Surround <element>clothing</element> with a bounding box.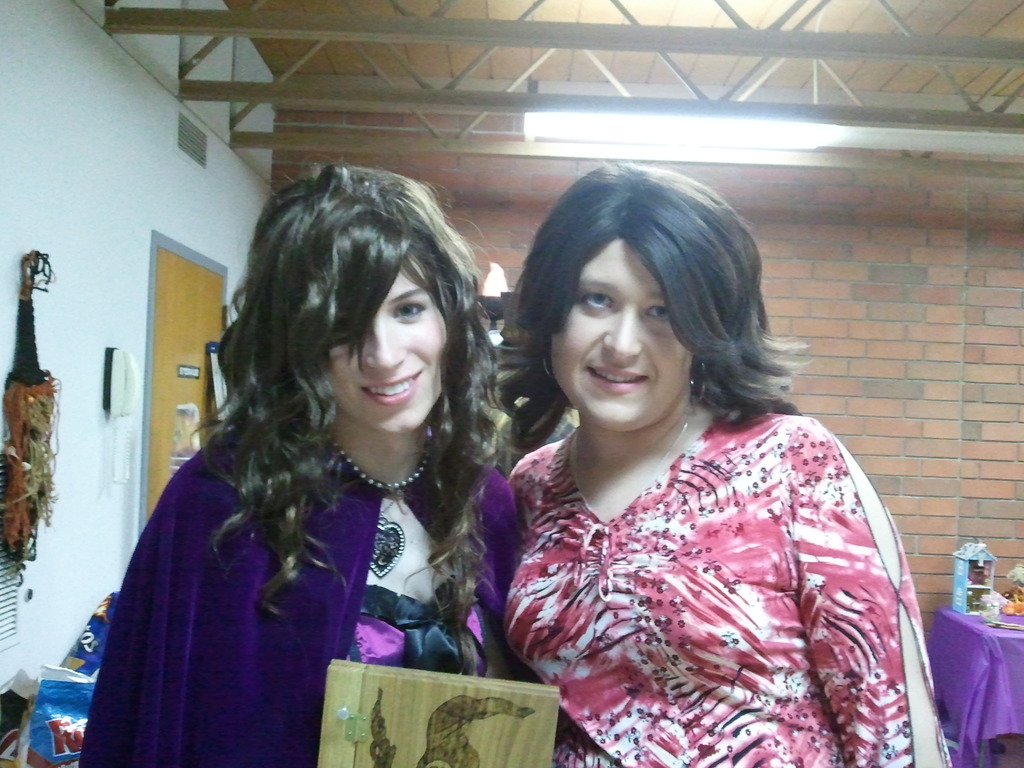
486 374 933 760.
